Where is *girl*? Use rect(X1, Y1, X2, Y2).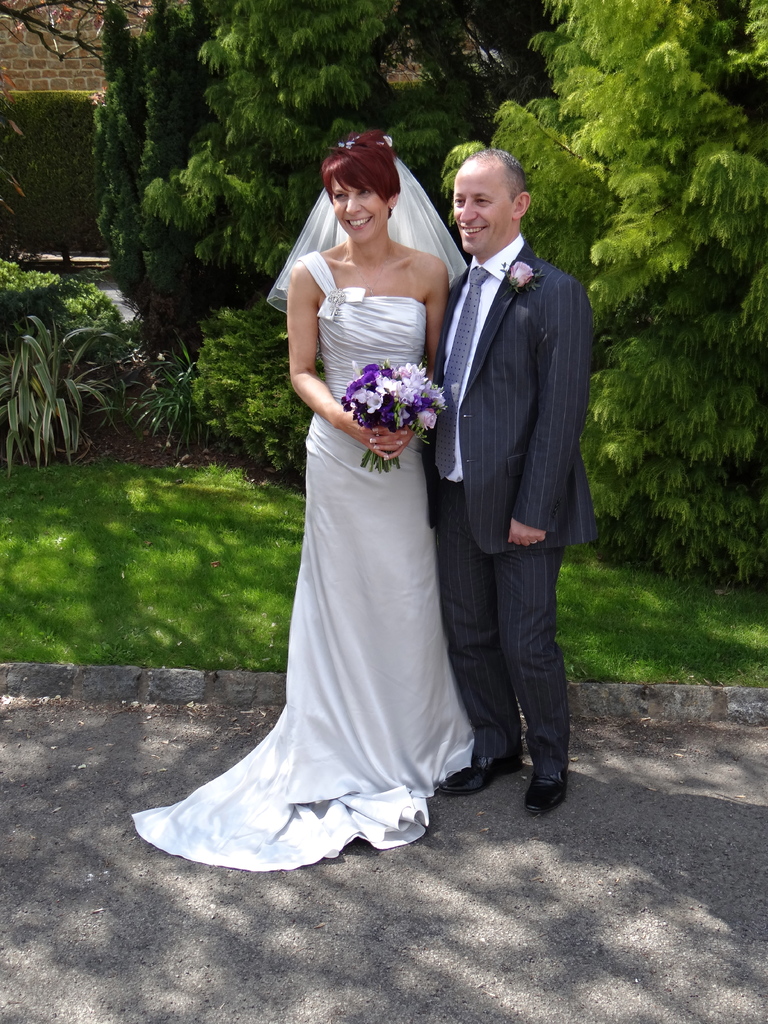
rect(130, 132, 476, 868).
